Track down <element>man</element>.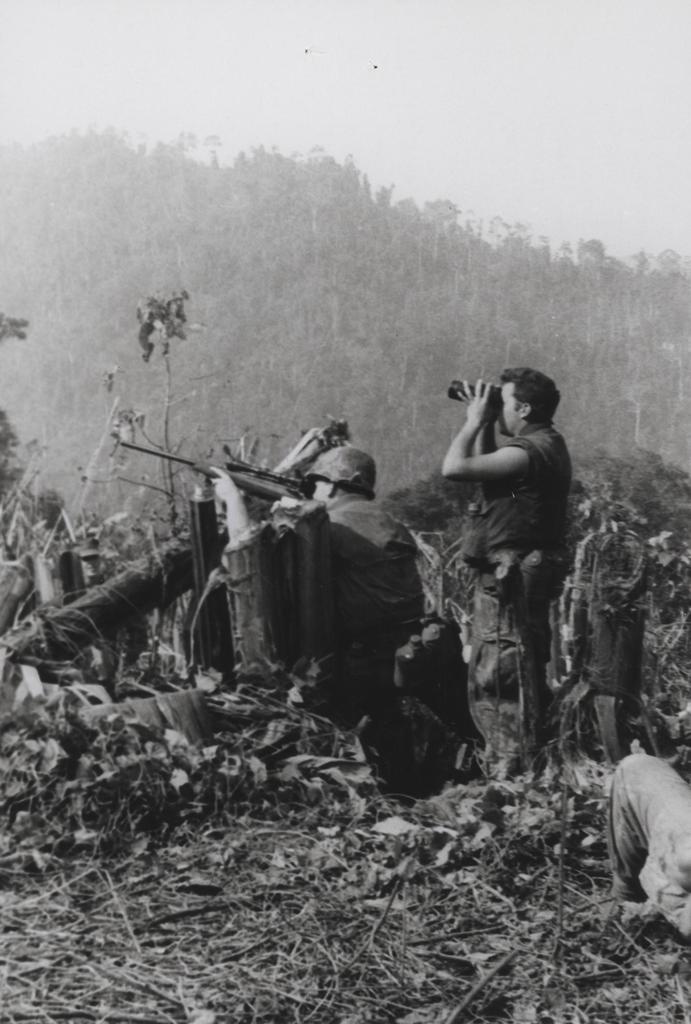
Tracked to (x1=426, y1=356, x2=593, y2=738).
